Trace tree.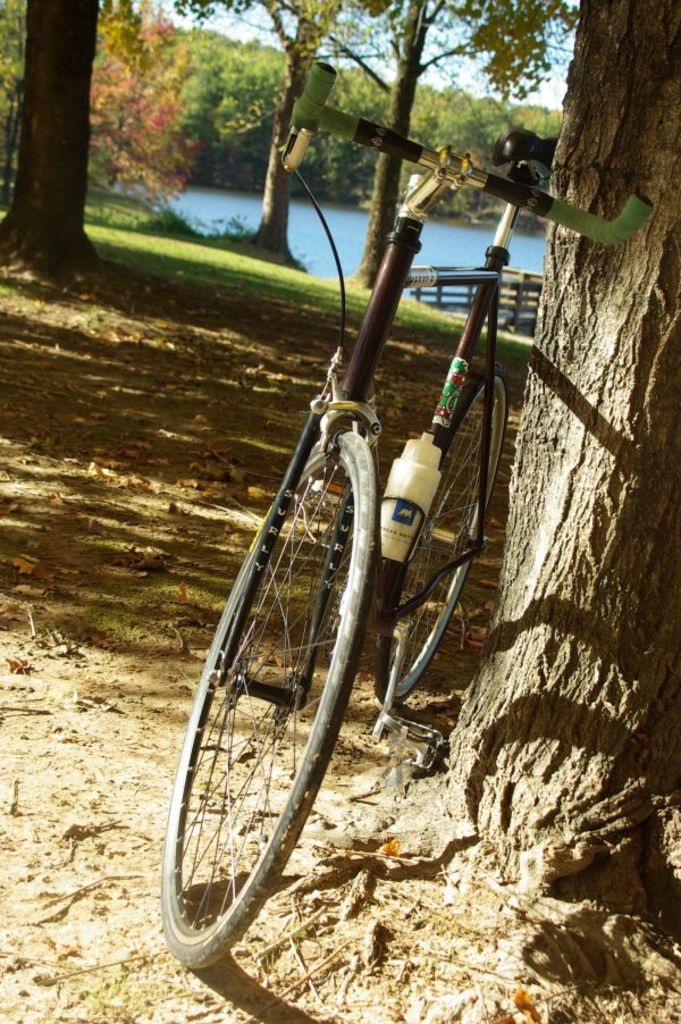
Traced to x1=199, y1=0, x2=418, y2=250.
